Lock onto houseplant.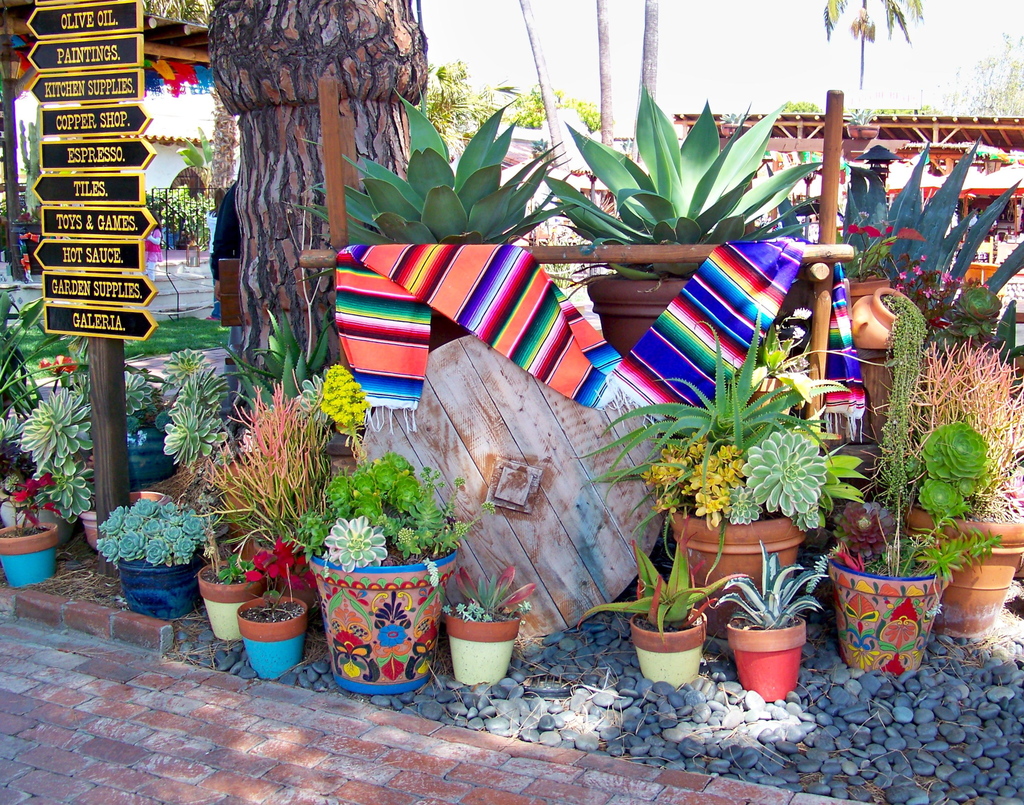
Locked: 584, 532, 733, 687.
